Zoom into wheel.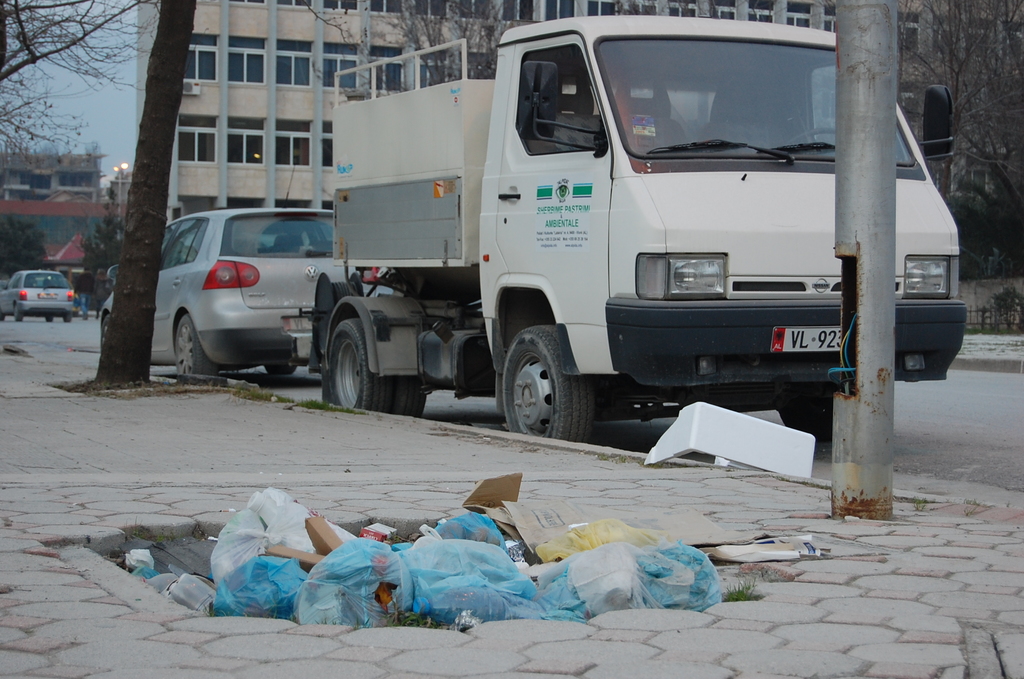
Zoom target: BBox(771, 376, 846, 439).
